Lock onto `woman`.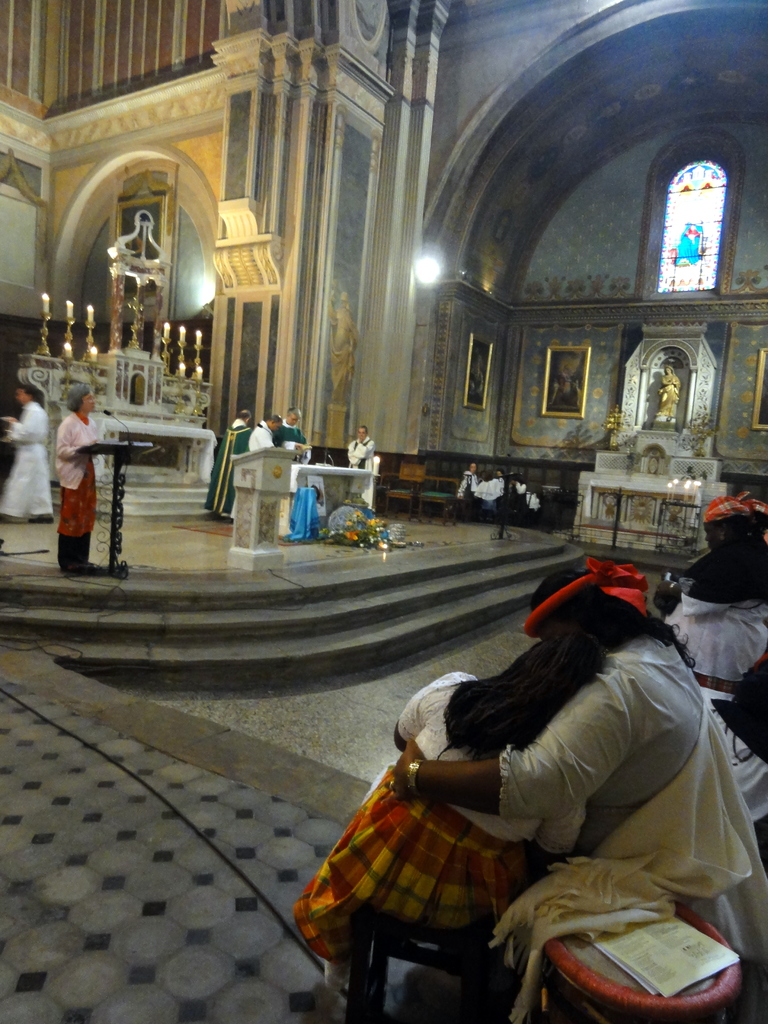
Locked: {"x1": 455, "y1": 462, "x2": 478, "y2": 504}.
